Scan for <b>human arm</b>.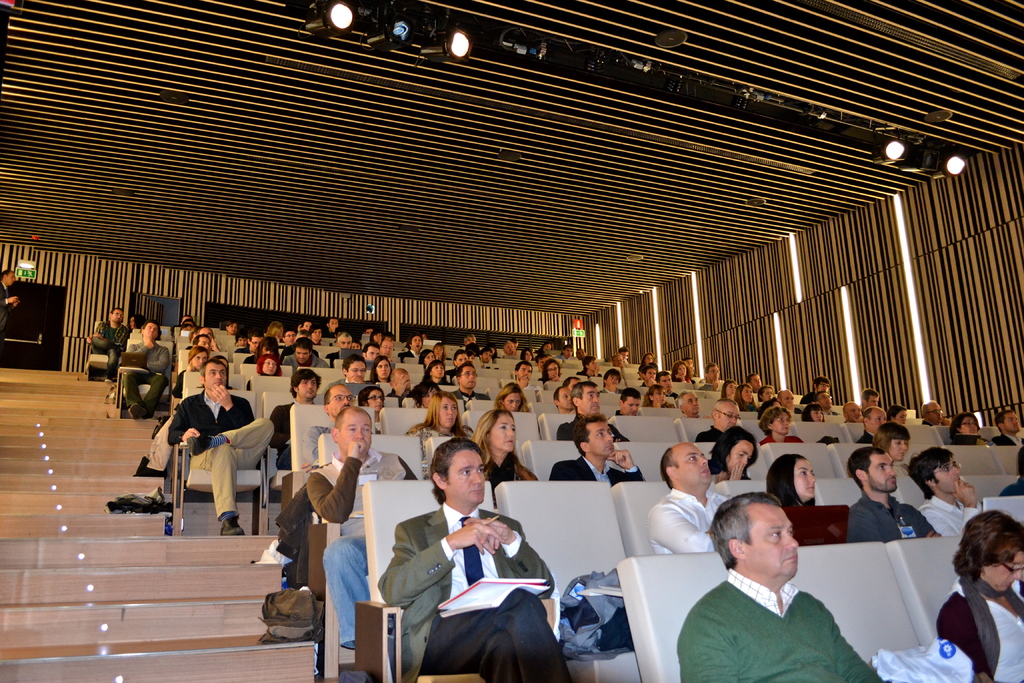
Scan result: BBox(506, 346, 518, 358).
